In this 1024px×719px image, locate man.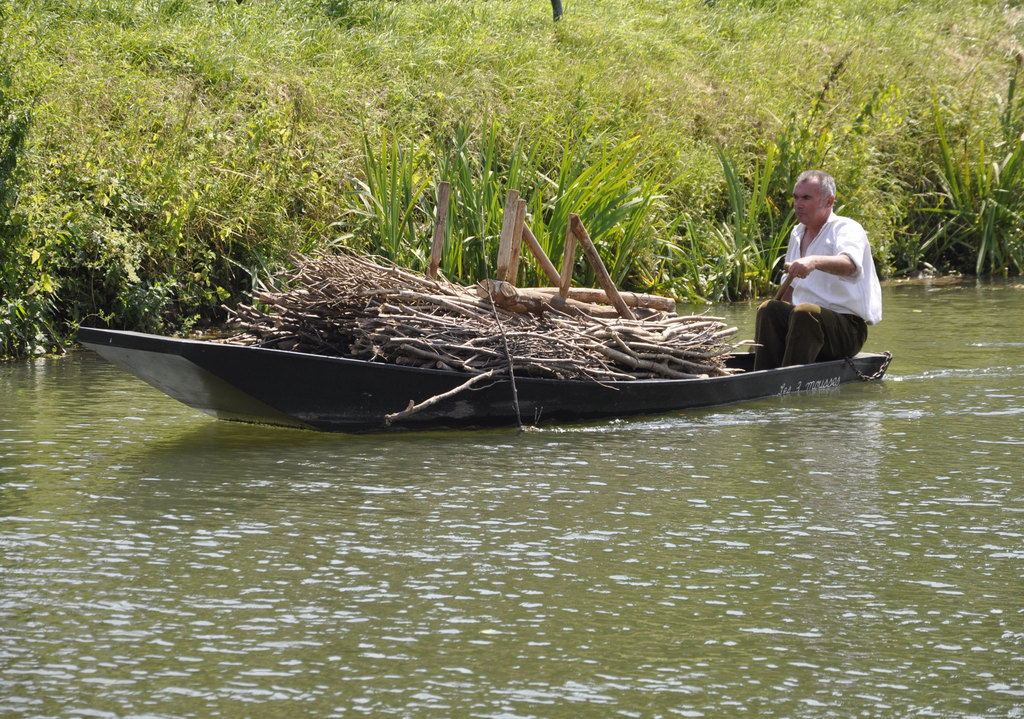
Bounding box: (764, 166, 887, 367).
